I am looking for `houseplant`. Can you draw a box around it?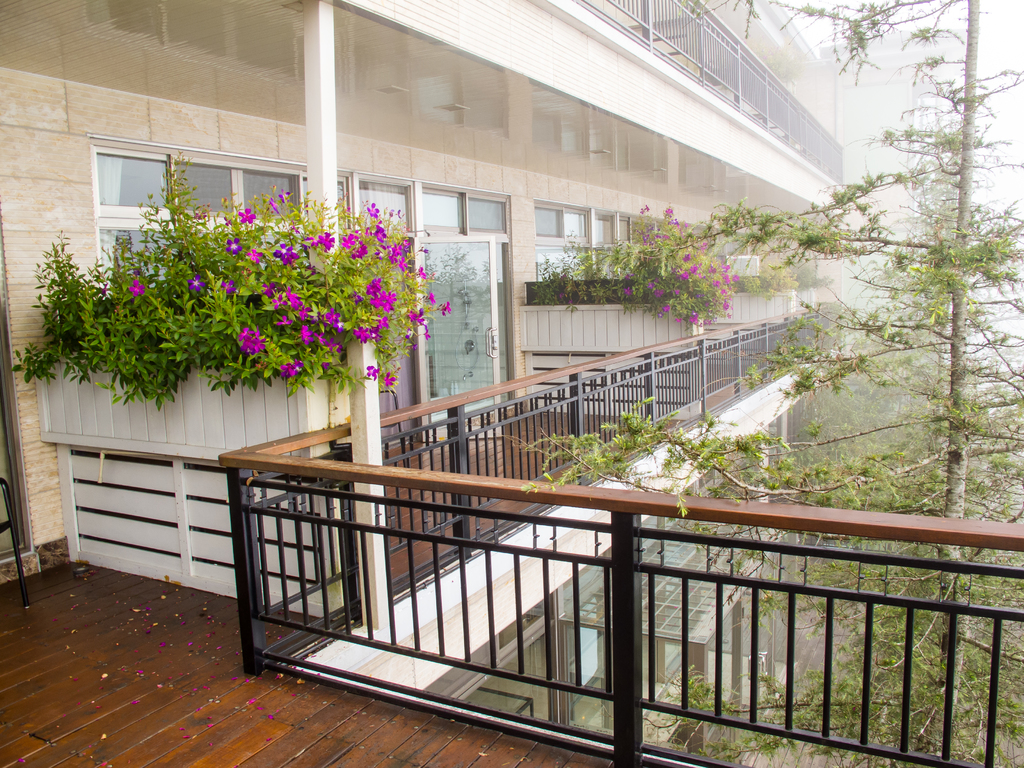
Sure, the bounding box is [522, 197, 742, 325].
